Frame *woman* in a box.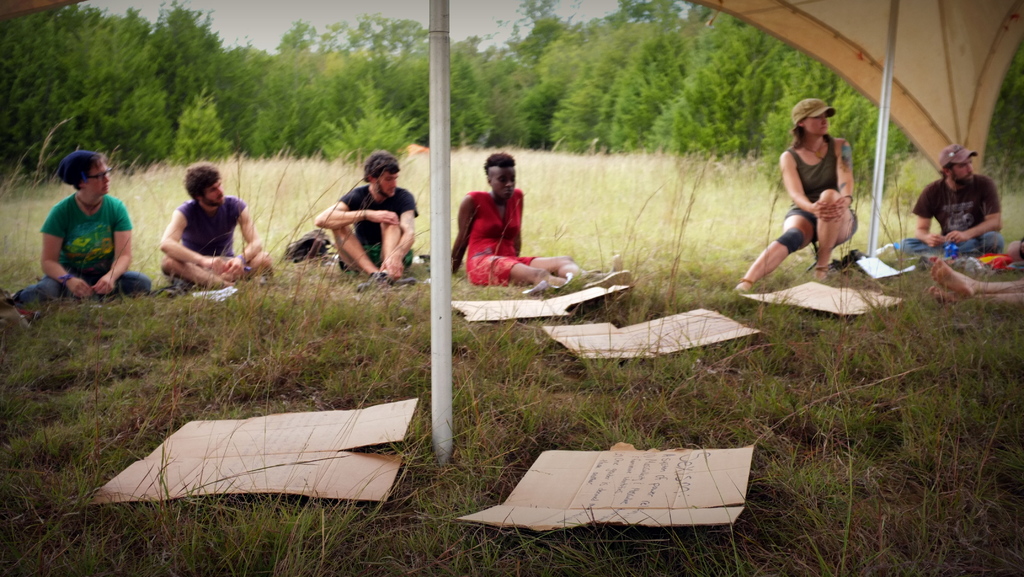
<bbox>766, 94, 869, 291</bbox>.
